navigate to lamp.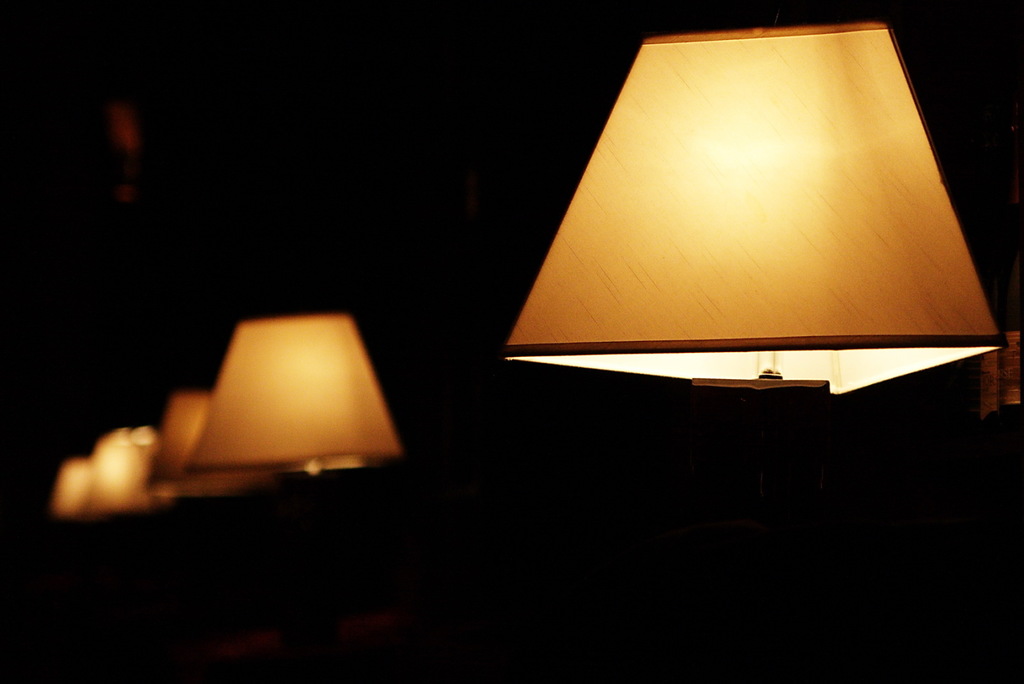
Navigation target: locate(182, 313, 403, 478).
